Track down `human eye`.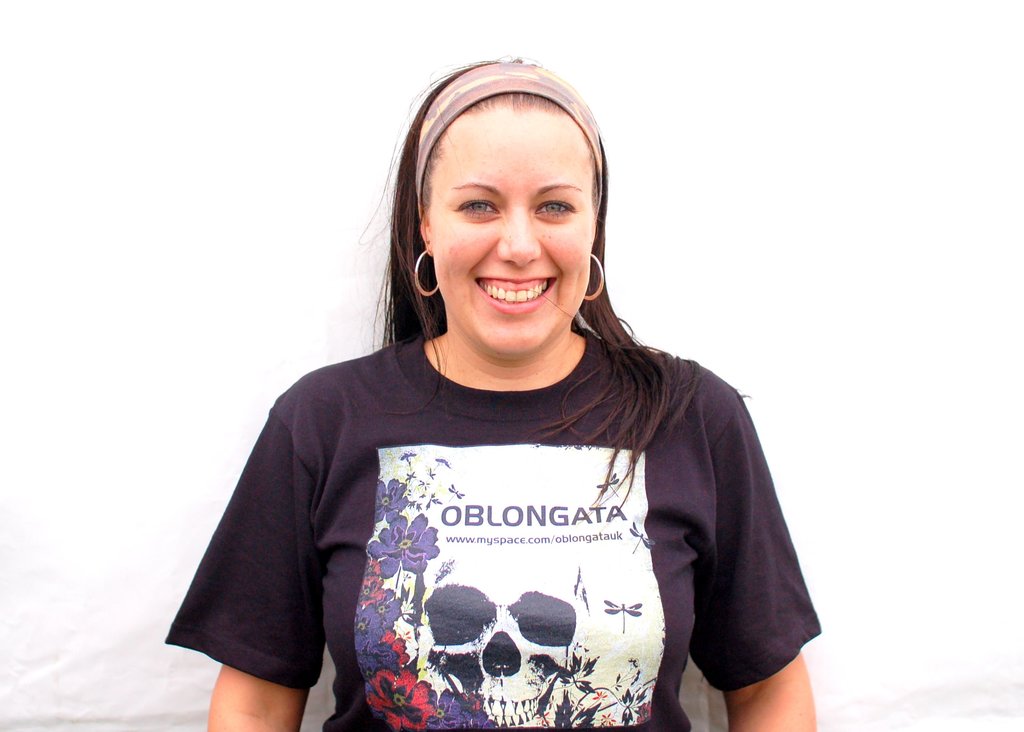
Tracked to 451 193 494 220.
